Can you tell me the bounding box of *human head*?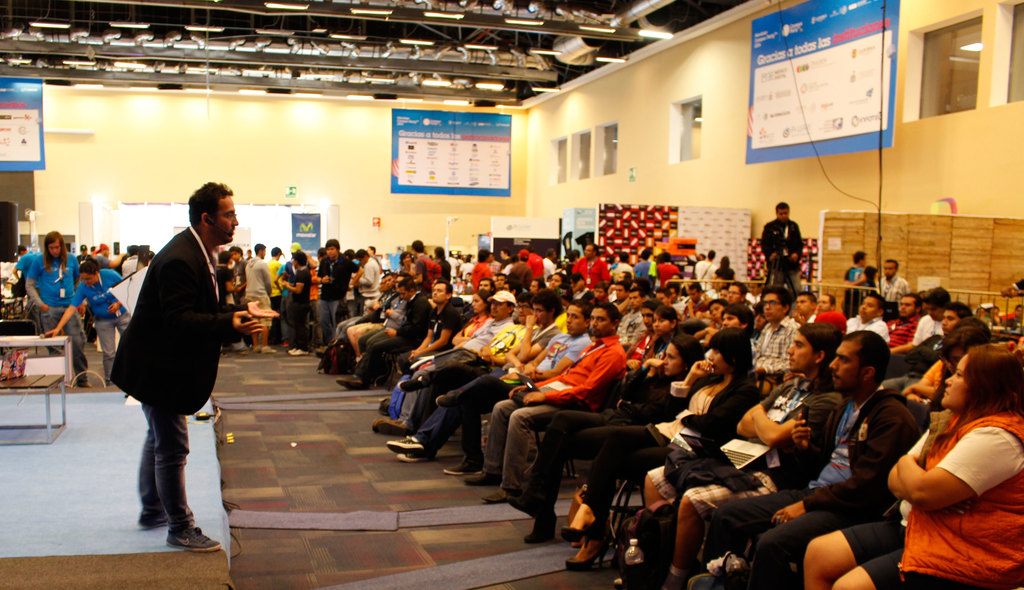
(left=896, top=295, right=922, bottom=315).
